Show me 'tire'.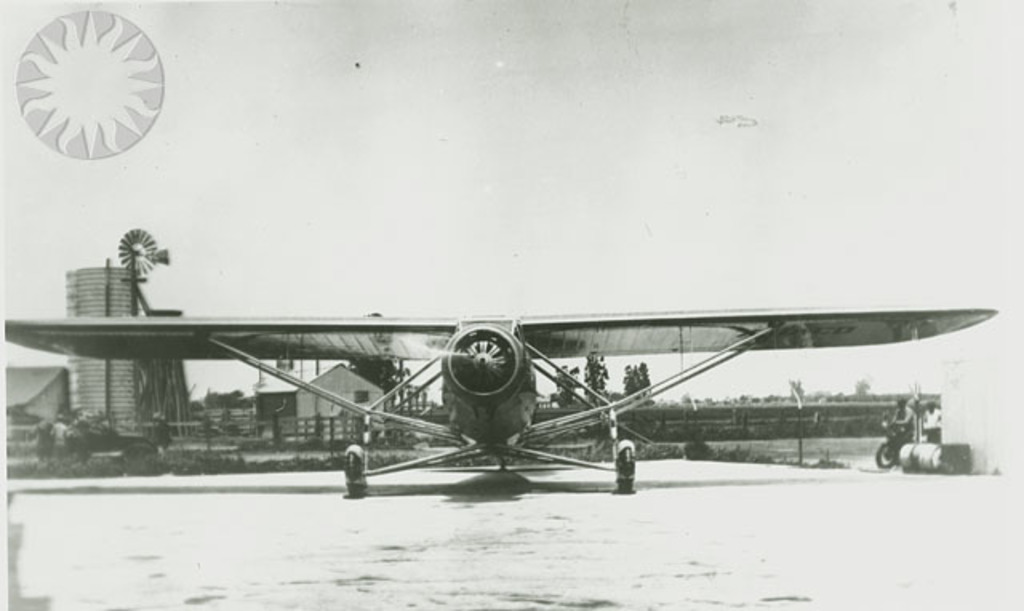
'tire' is here: box=[874, 441, 899, 472].
